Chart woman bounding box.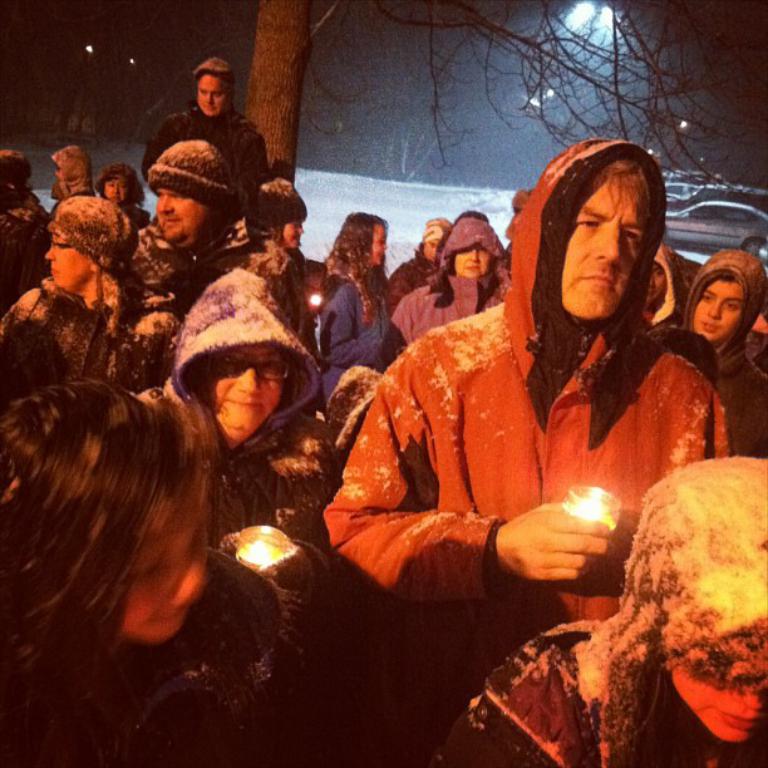
Charted: box=[122, 267, 369, 632].
